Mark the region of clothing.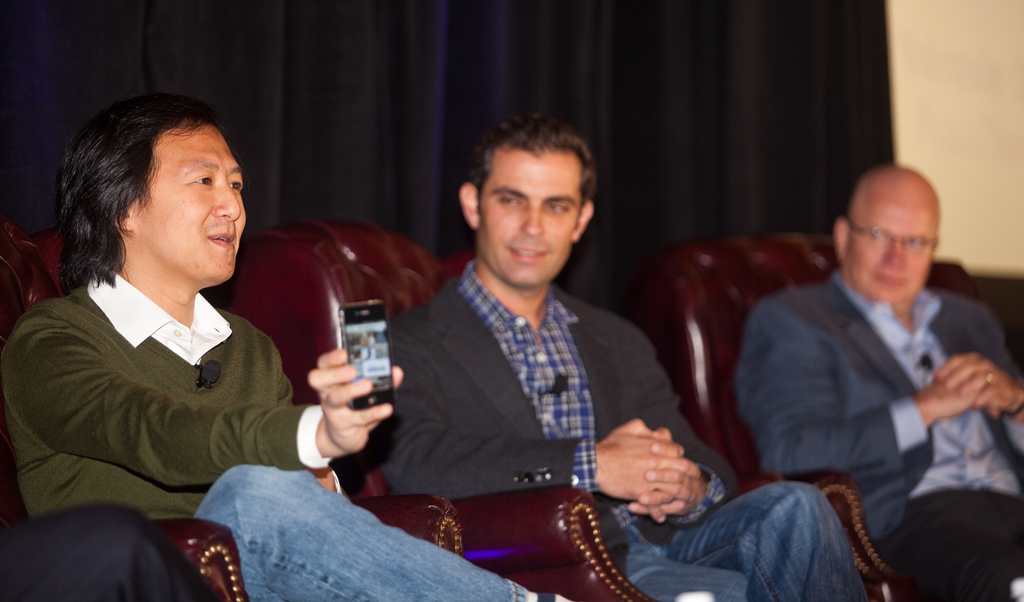
Region: BBox(6, 495, 230, 601).
